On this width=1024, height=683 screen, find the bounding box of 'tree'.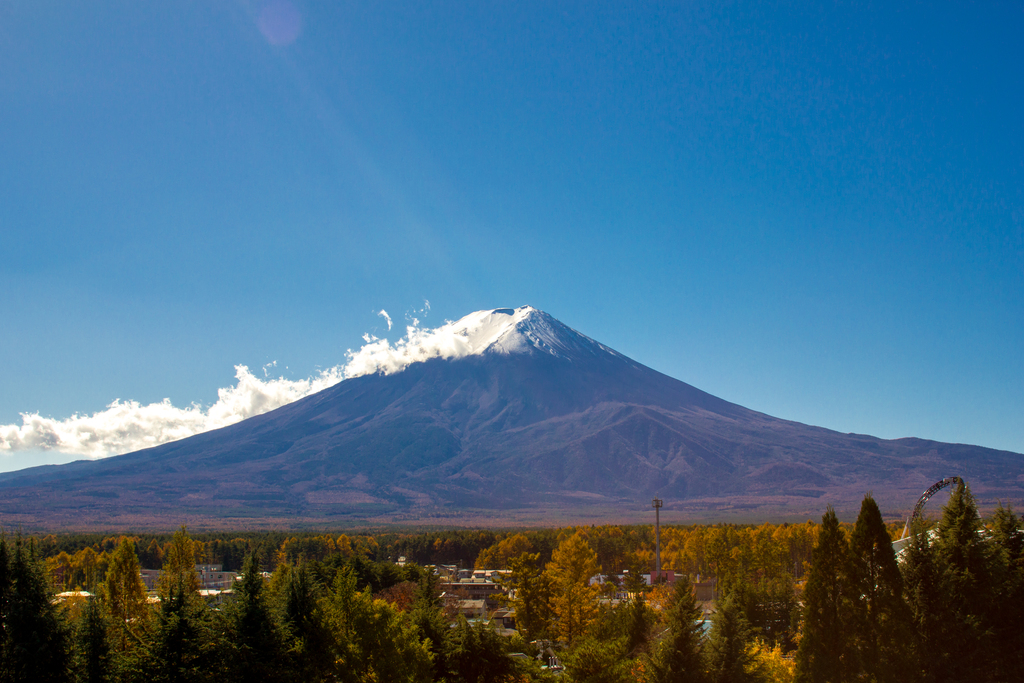
Bounding box: <bbox>893, 509, 936, 682</bbox>.
